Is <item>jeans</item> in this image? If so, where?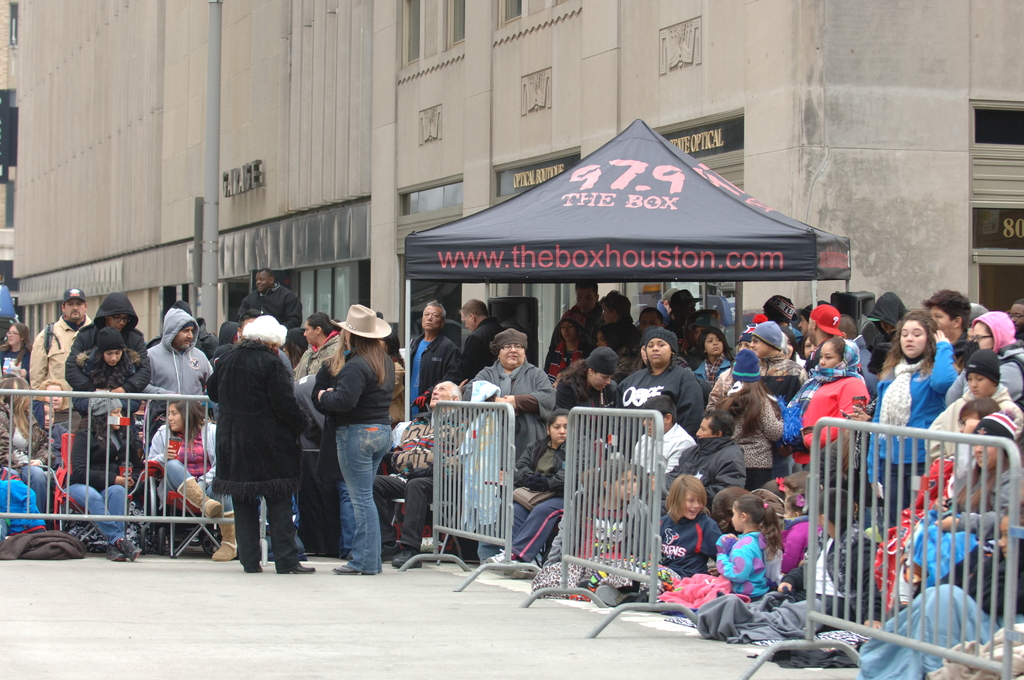
Yes, at x1=333 y1=423 x2=396 y2=574.
